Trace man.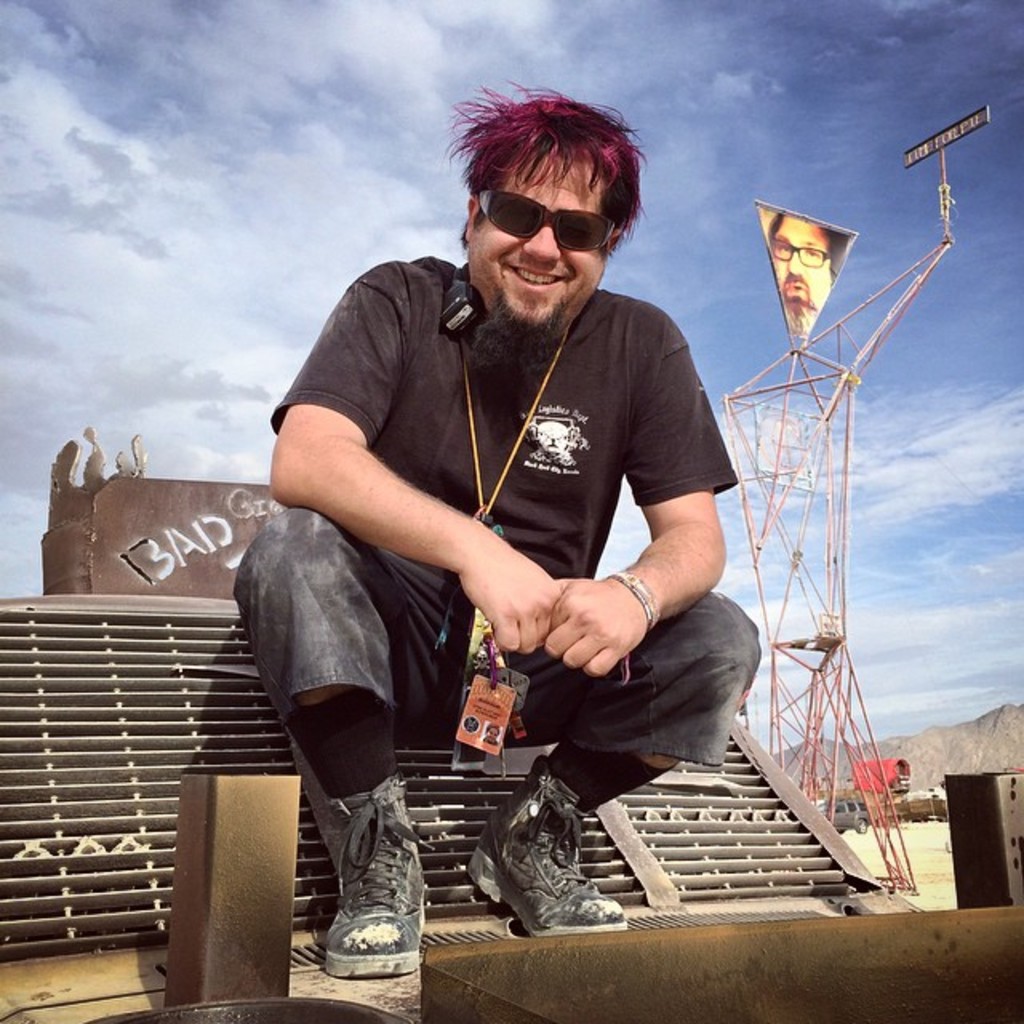
Traced to [left=770, top=208, right=858, bottom=354].
